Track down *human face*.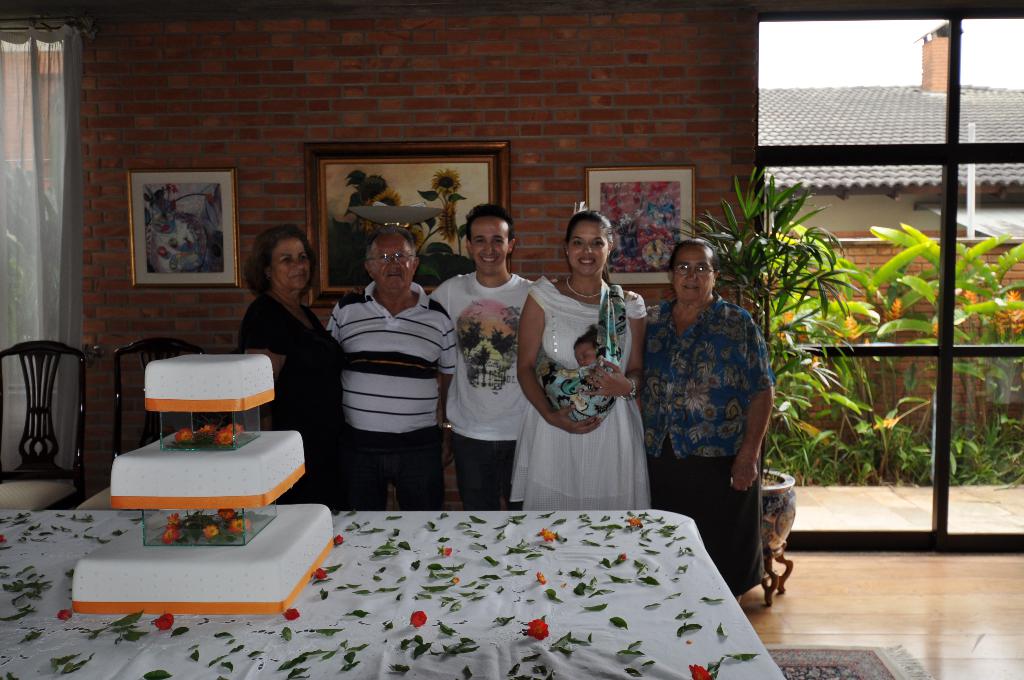
Tracked to (left=466, top=215, right=511, bottom=266).
